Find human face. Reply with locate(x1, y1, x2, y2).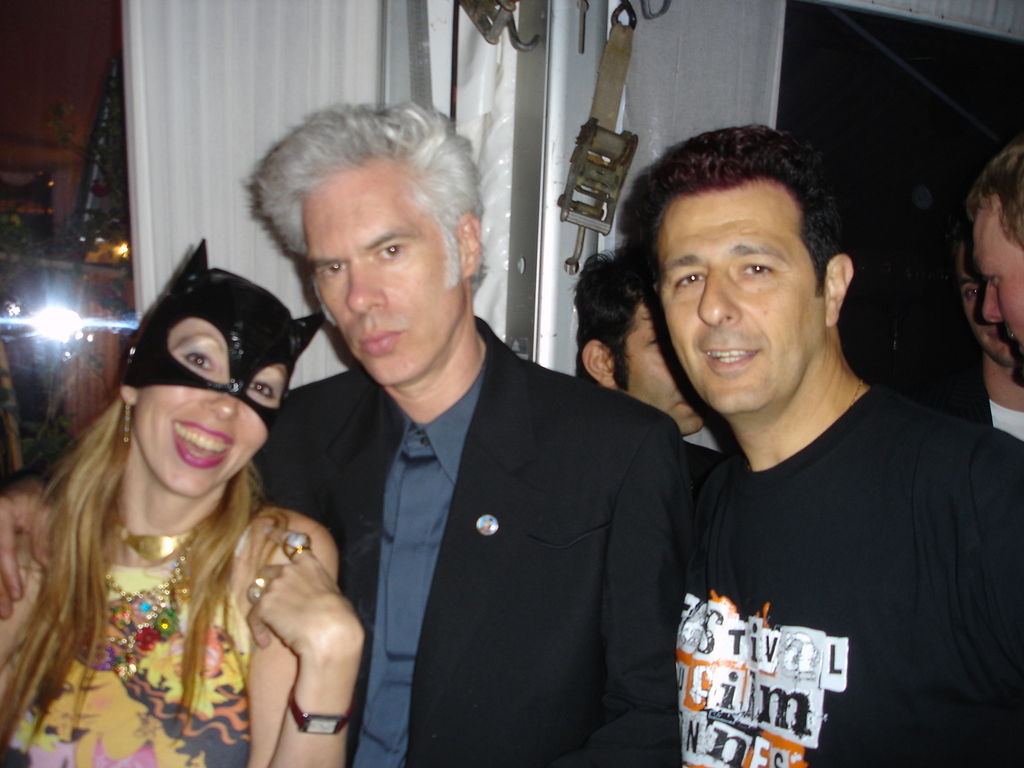
locate(623, 303, 702, 437).
